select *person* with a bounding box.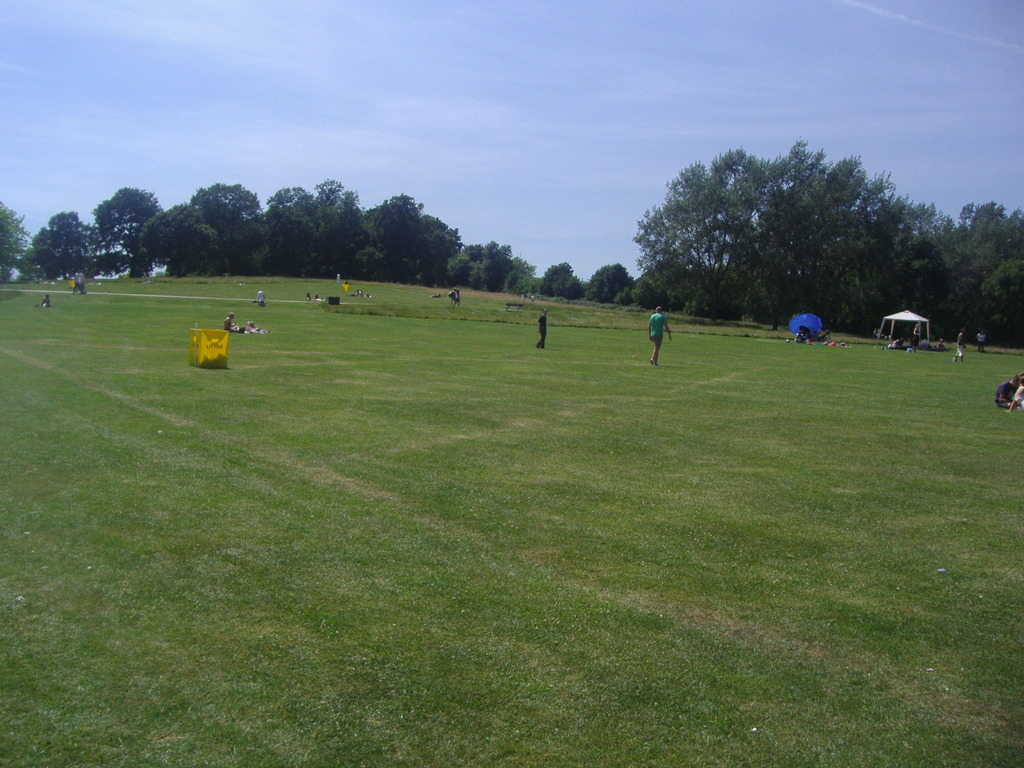
914 323 920 352.
